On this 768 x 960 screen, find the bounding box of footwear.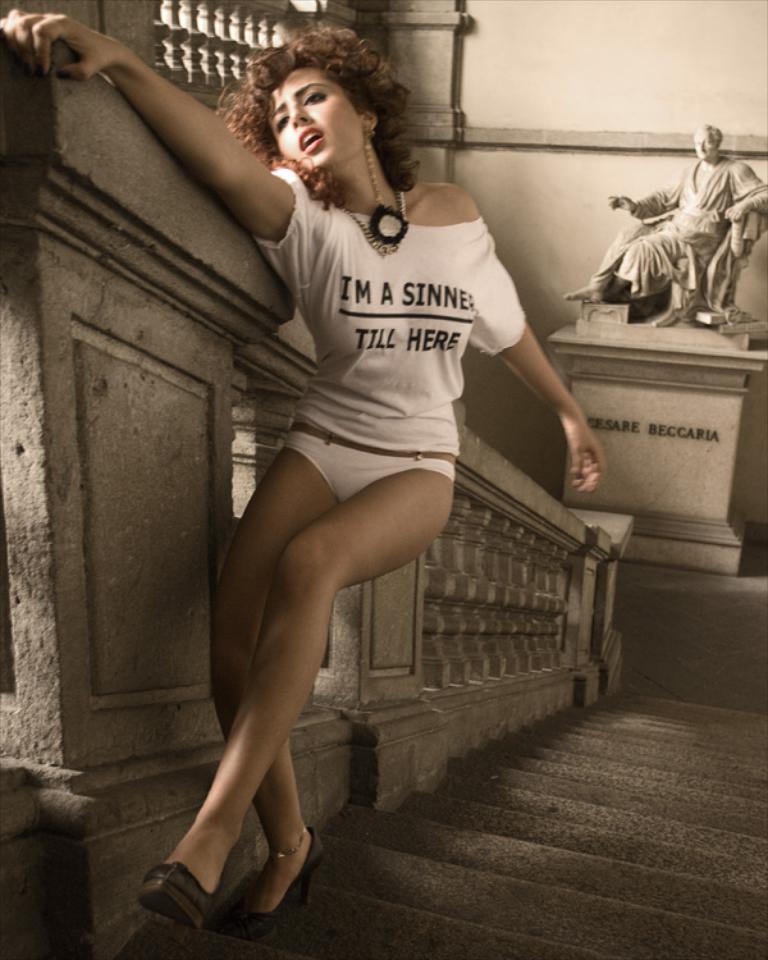
Bounding box: <box>229,822,338,938</box>.
